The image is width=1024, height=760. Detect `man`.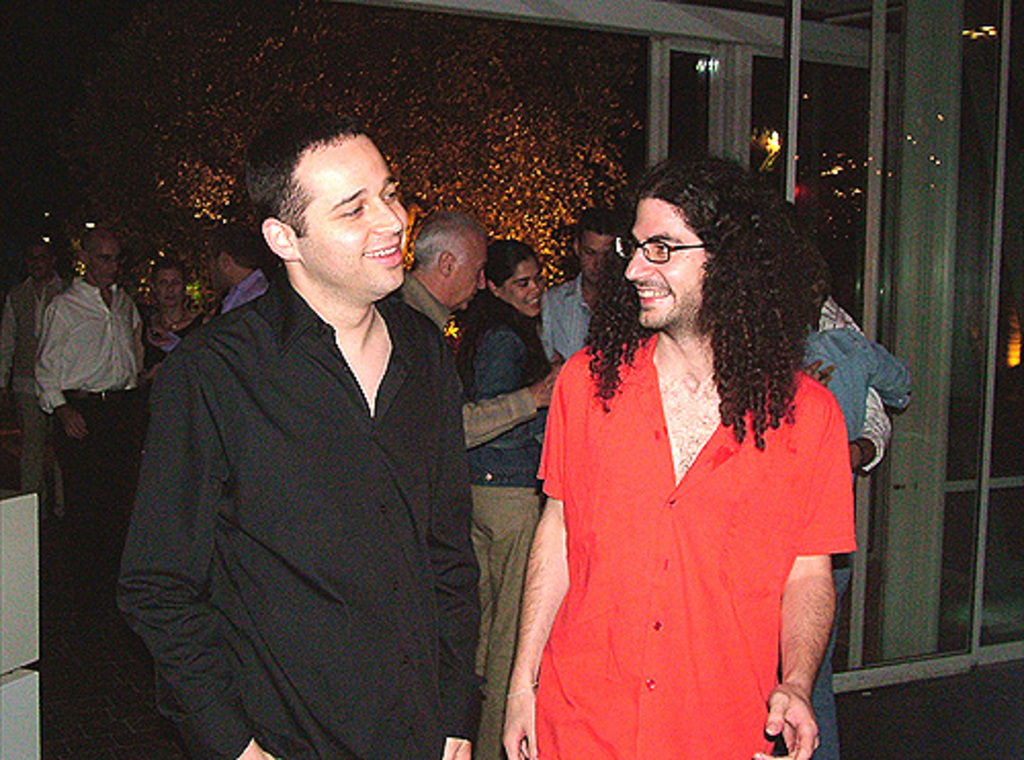
Detection: x1=778, y1=256, x2=918, y2=758.
